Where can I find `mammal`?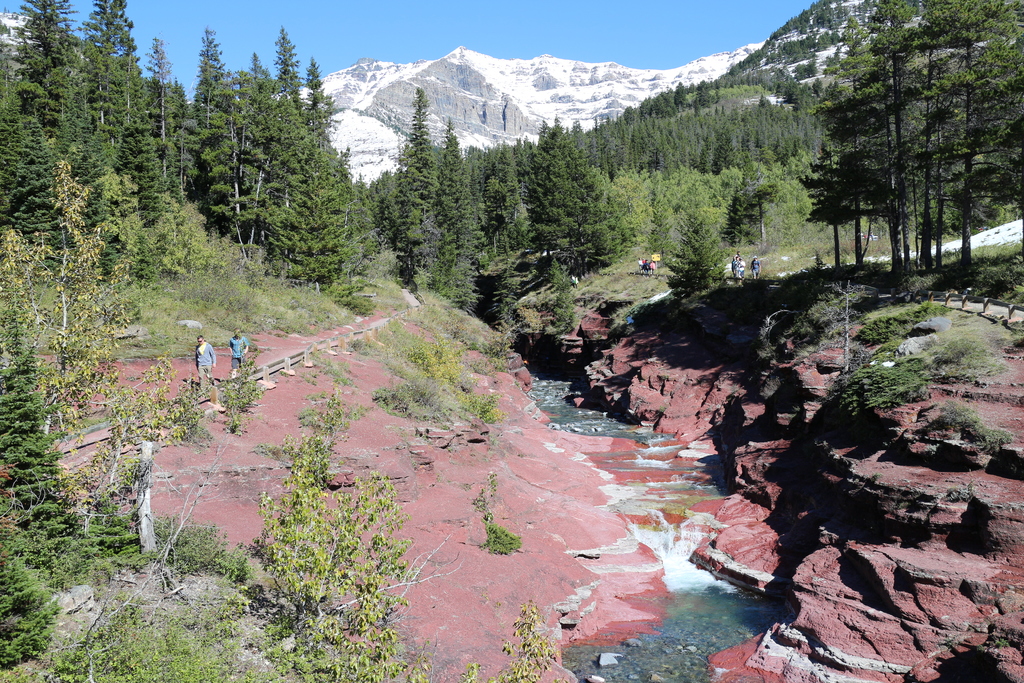
You can find it at (x1=572, y1=276, x2=575, y2=286).
